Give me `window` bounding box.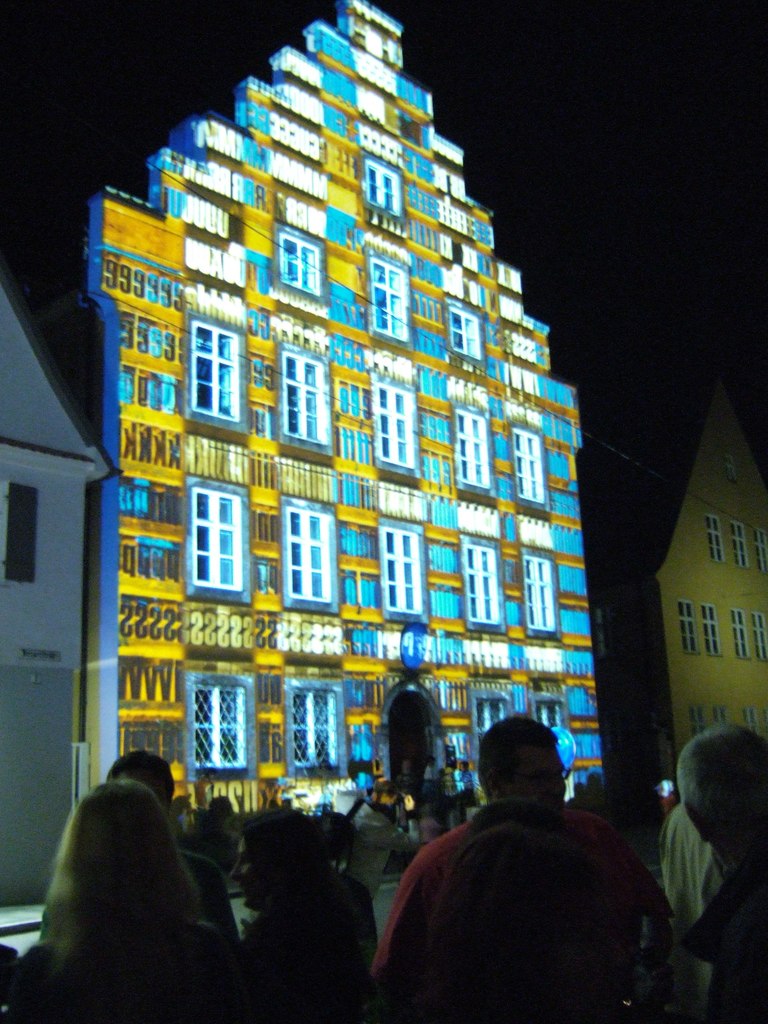
<box>186,308,245,431</box>.
